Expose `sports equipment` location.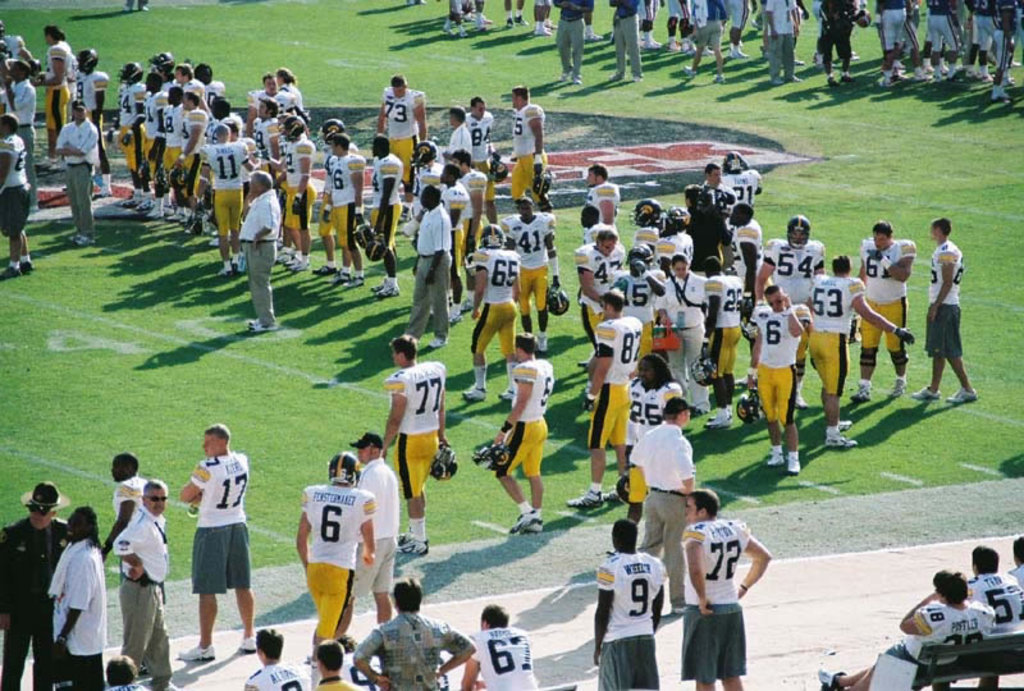
Exposed at crop(356, 226, 371, 247).
